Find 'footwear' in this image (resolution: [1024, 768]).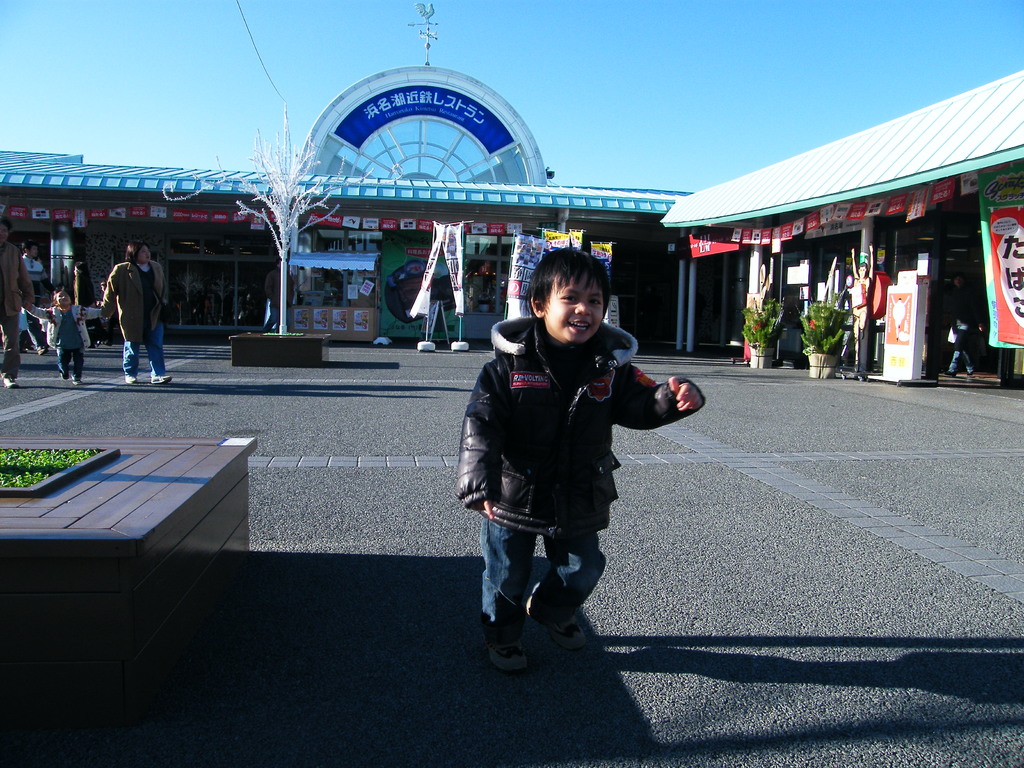
detection(522, 590, 585, 650).
